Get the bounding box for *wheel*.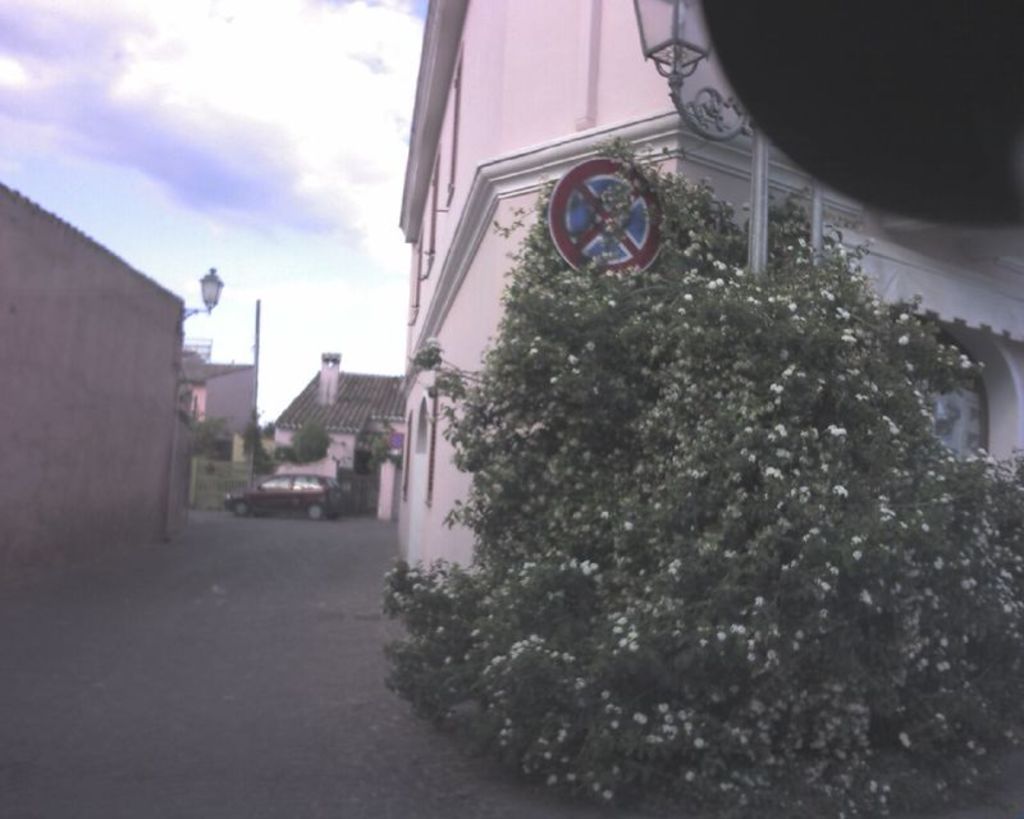
select_region(306, 502, 323, 521).
